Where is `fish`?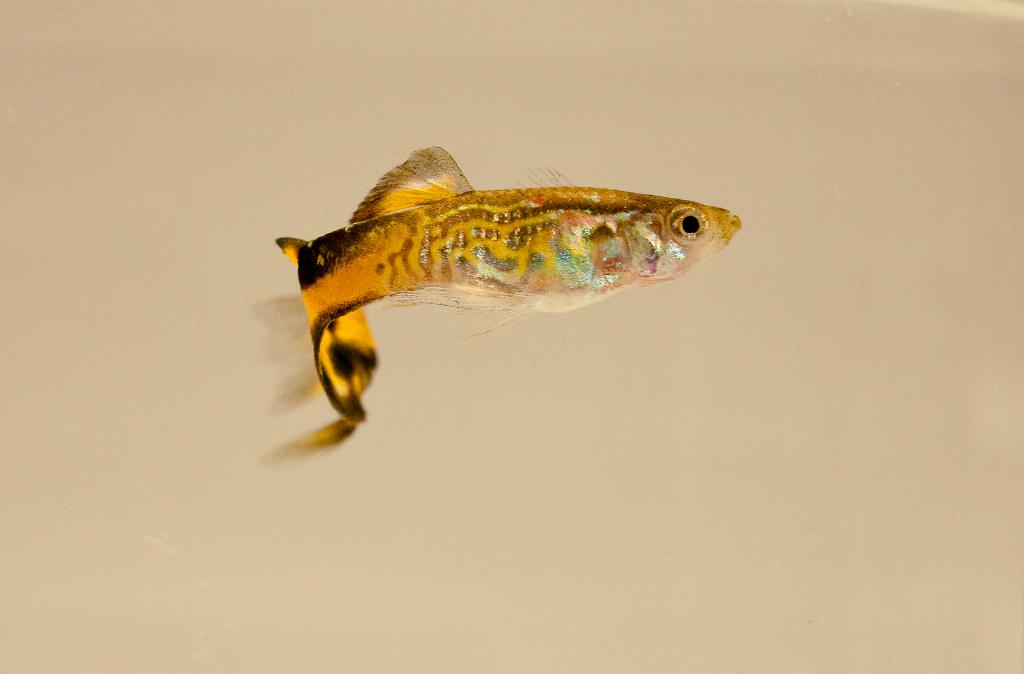
Rect(274, 144, 744, 429).
